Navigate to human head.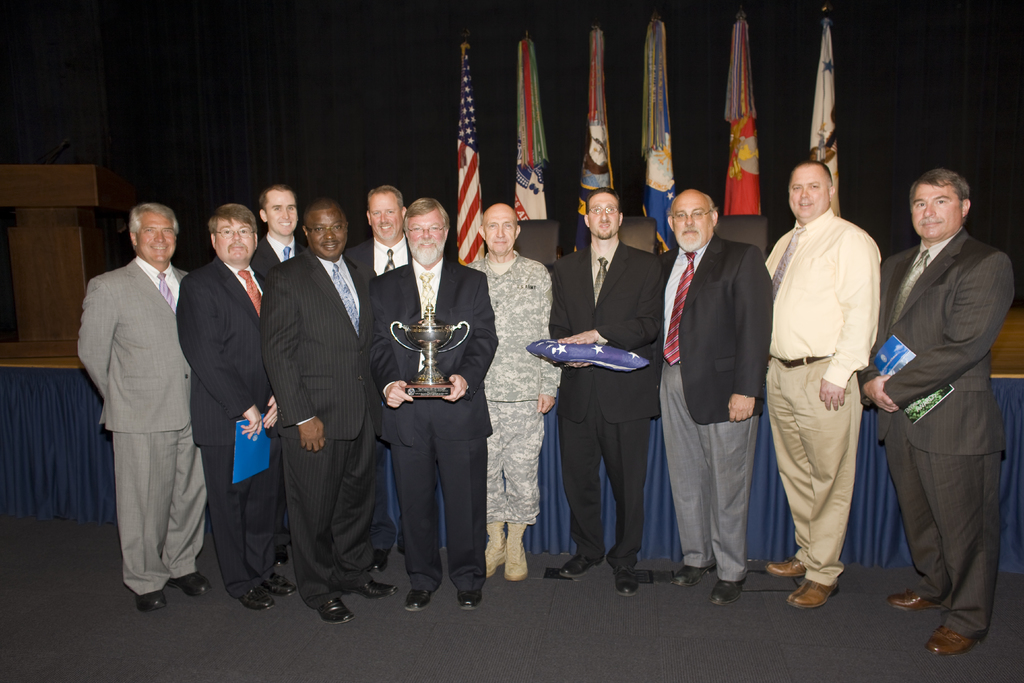
Navigation target: locate(129, 202, 177, 265).
